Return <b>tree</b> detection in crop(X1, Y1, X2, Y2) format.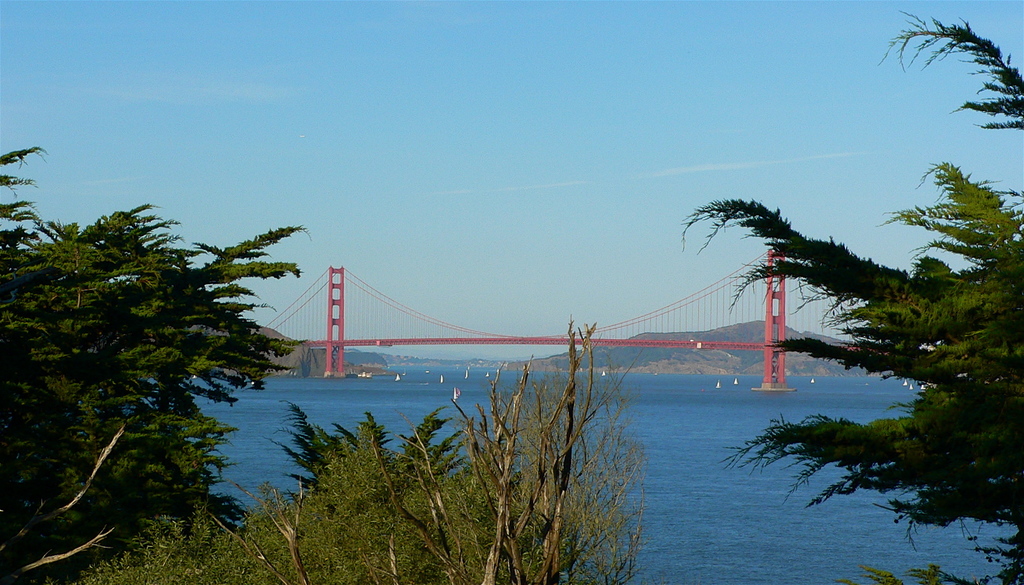
crop(0, 203, 313, 584).
